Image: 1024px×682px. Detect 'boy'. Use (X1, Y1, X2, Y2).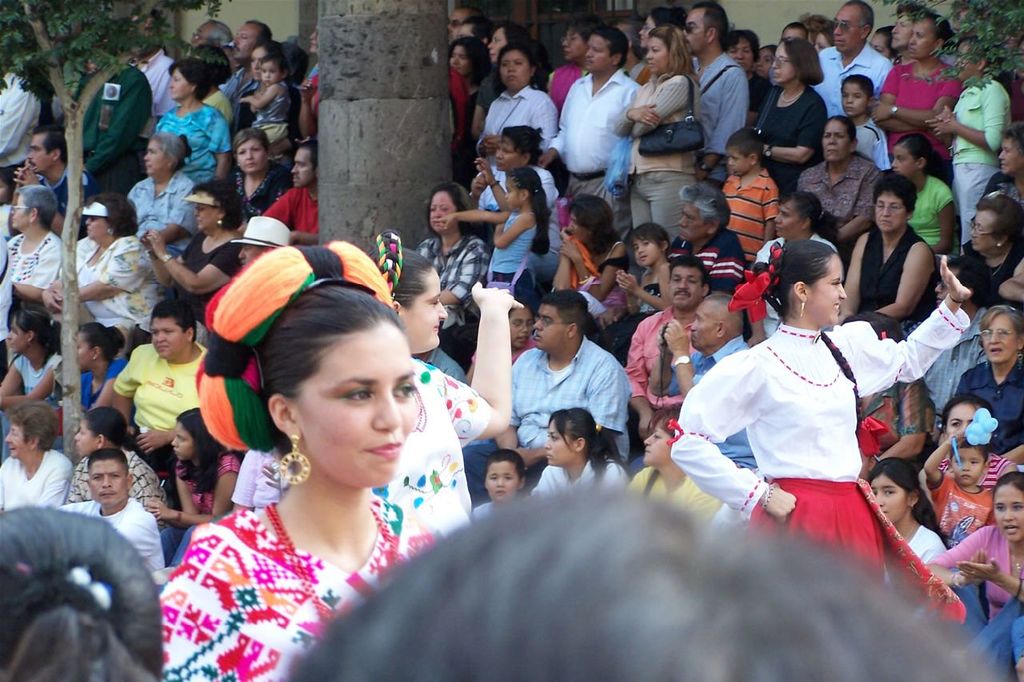
(922, 428, 997, 546).
